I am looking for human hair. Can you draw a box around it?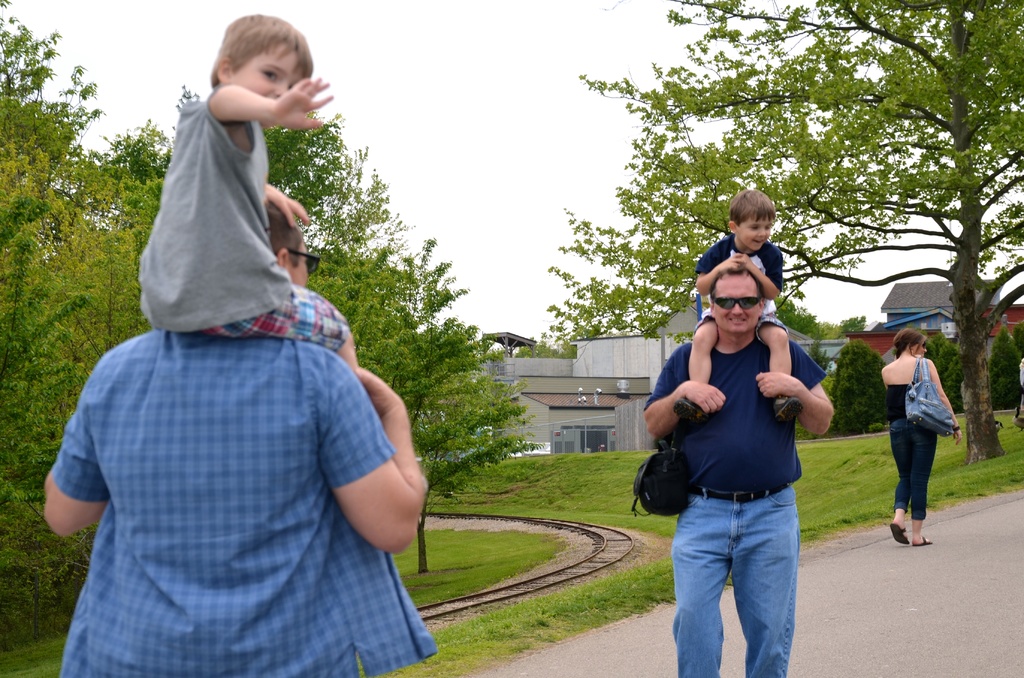
Sure, the bounding box is select_region(707, 261, 764, 305).
